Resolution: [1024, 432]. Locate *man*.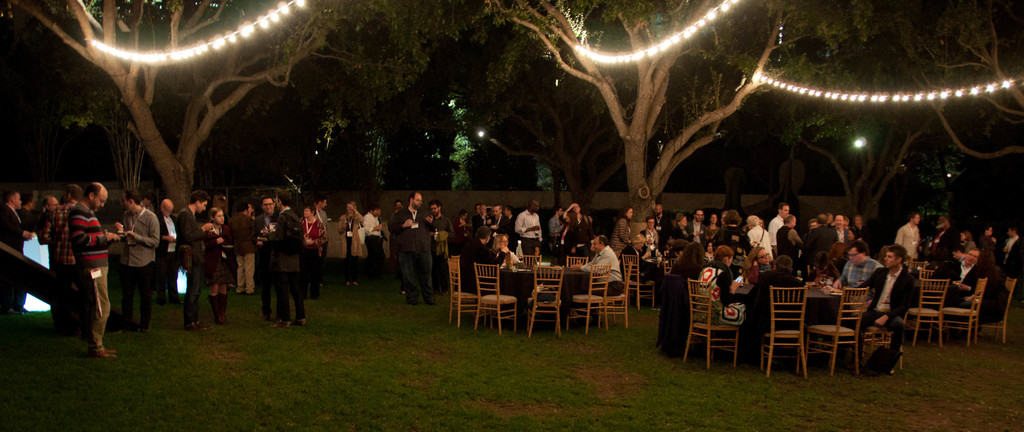
rect(264, 188, 305, 328).
